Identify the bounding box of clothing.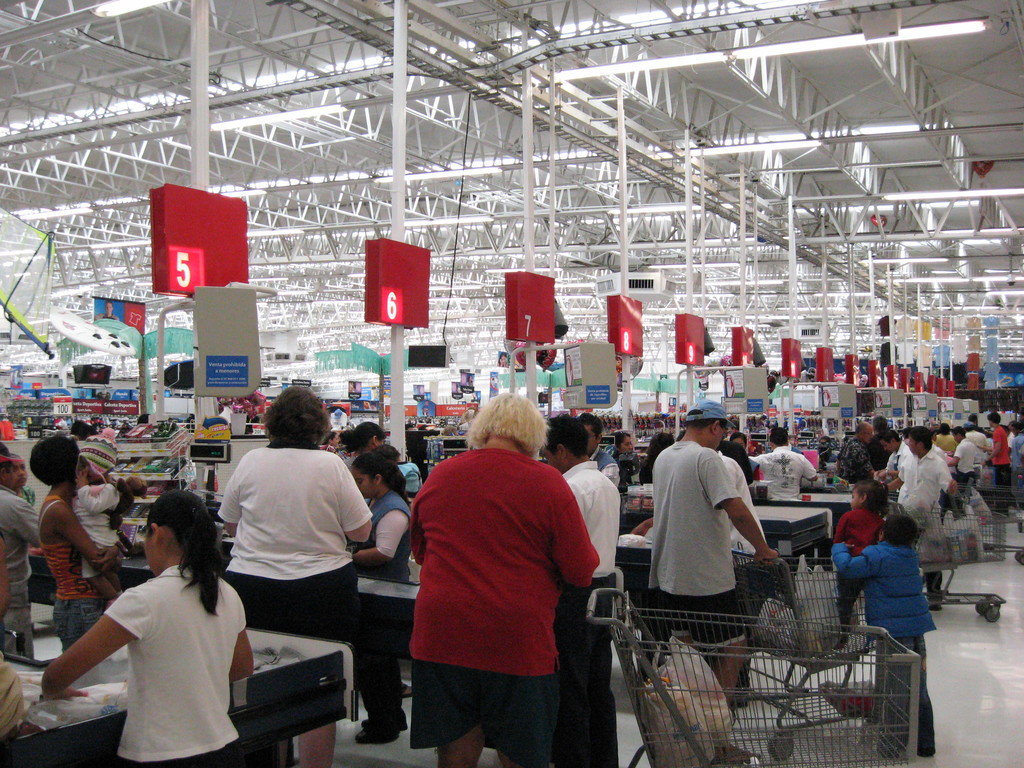
<box>351,493,406,733</box>.
